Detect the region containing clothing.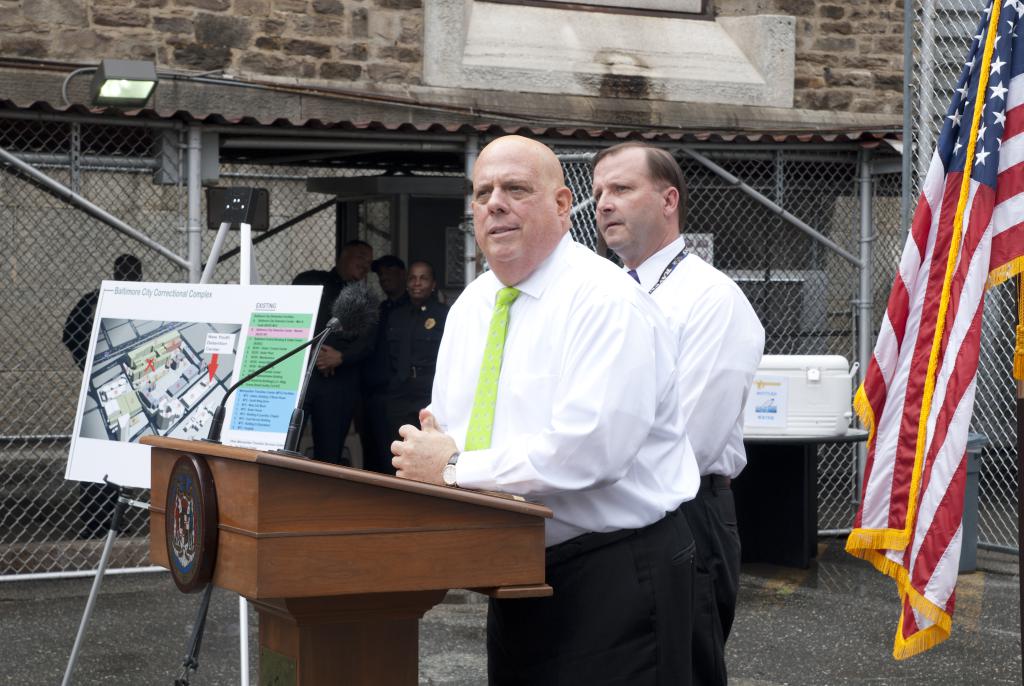
428:231:700:548.
